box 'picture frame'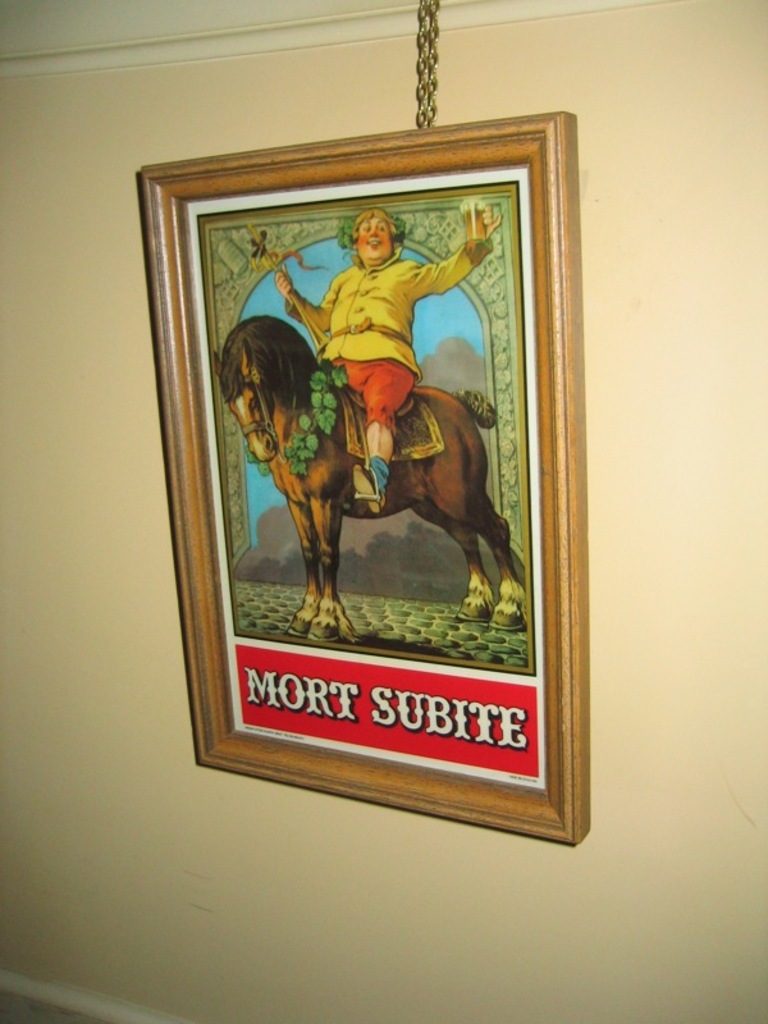
detection(131, 115, 573, 838)
